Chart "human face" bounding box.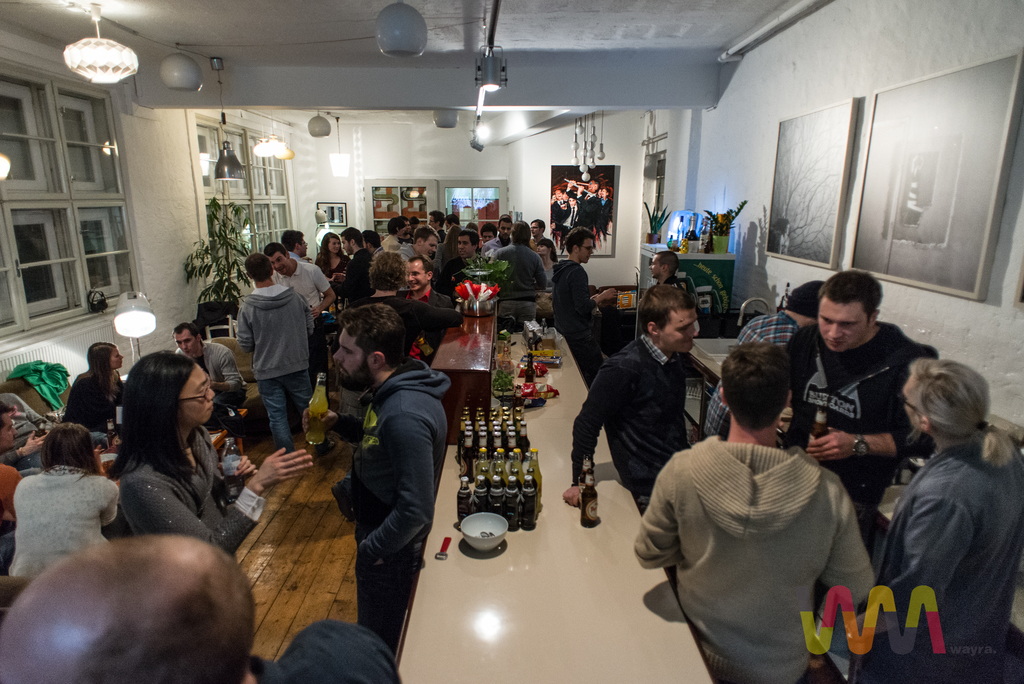
Charted: [335, 329, 362, 377].
